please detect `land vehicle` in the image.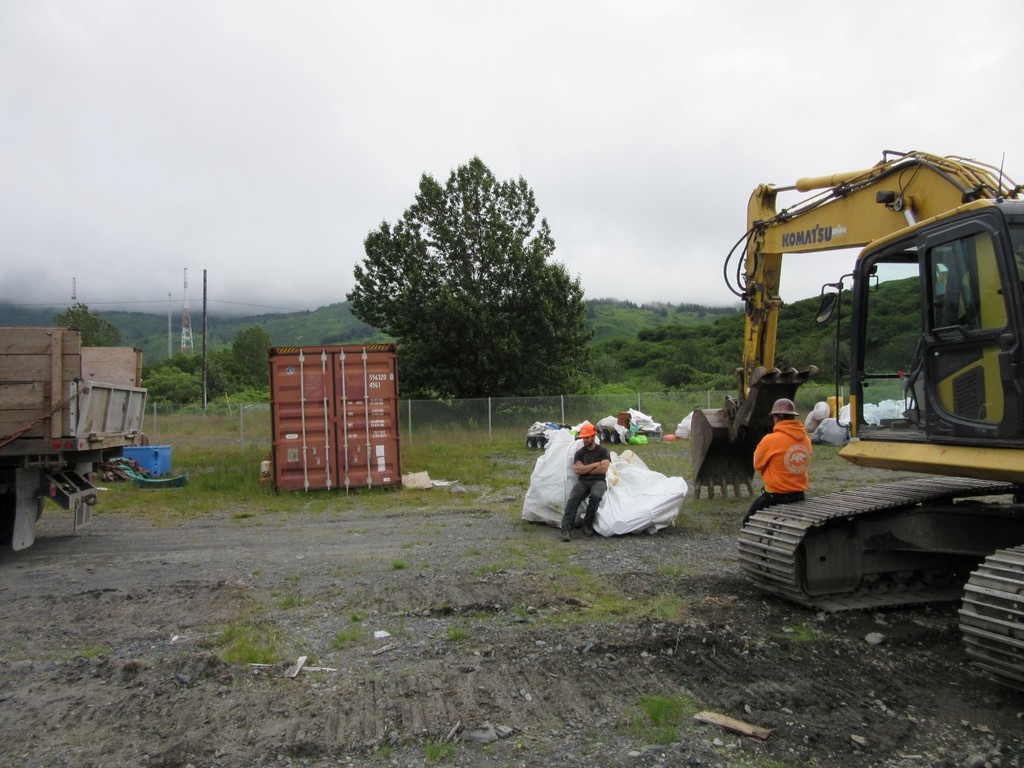
select_region(0, 323, 151, 529).
